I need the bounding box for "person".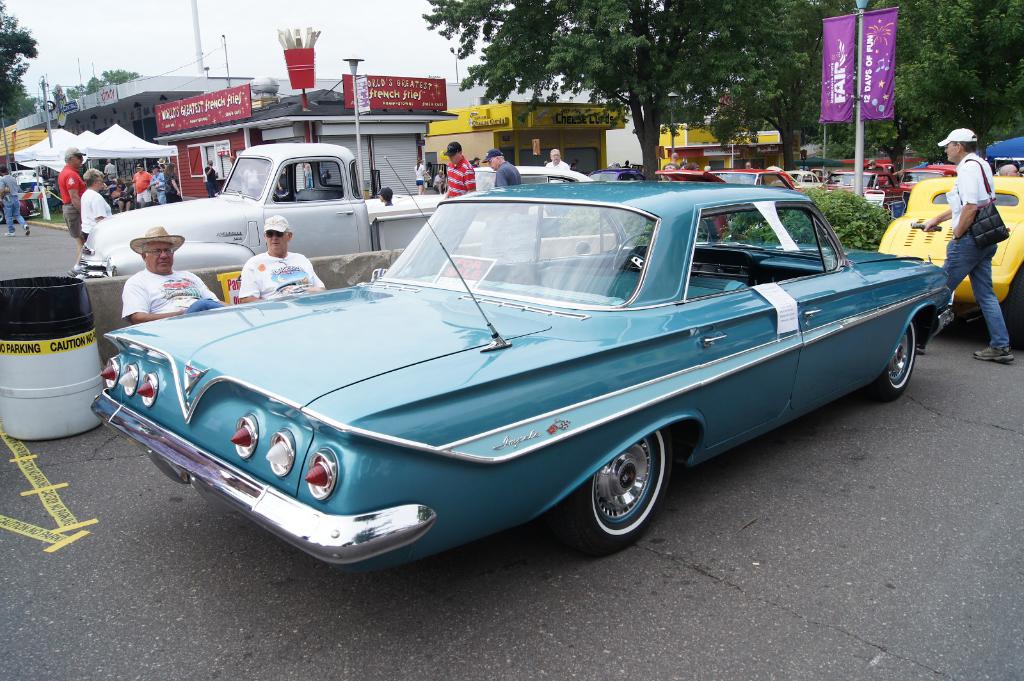
Here it is: bbox(444, 145, 476, 196).
